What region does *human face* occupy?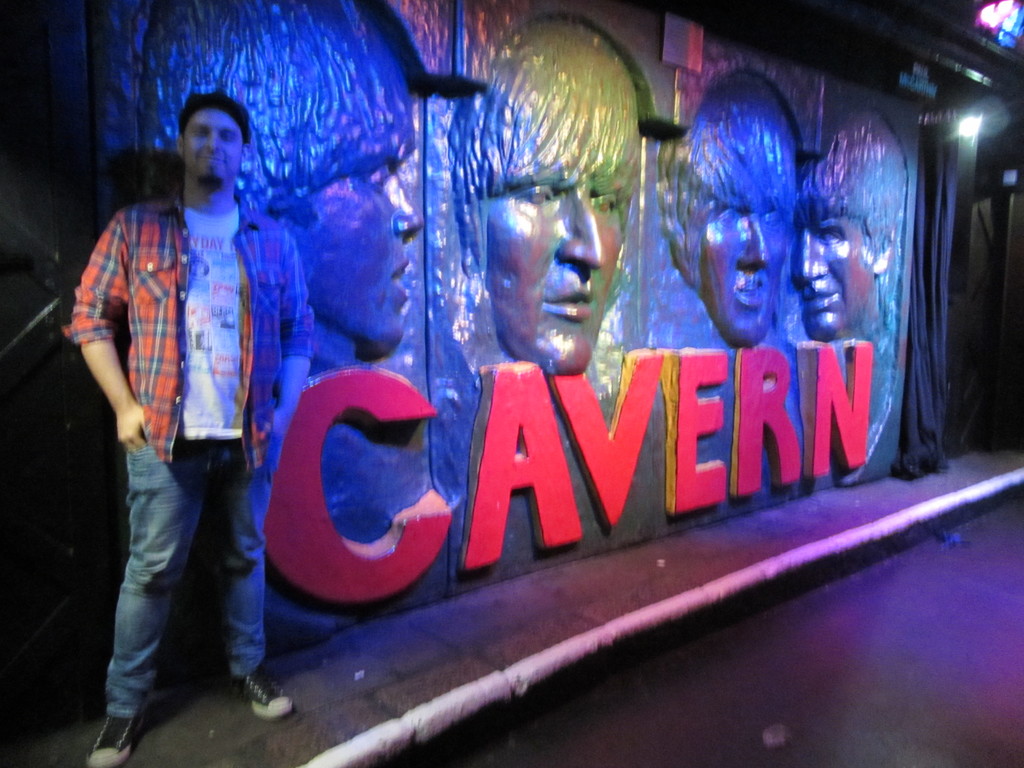
region(306, 110, 433, 347).
